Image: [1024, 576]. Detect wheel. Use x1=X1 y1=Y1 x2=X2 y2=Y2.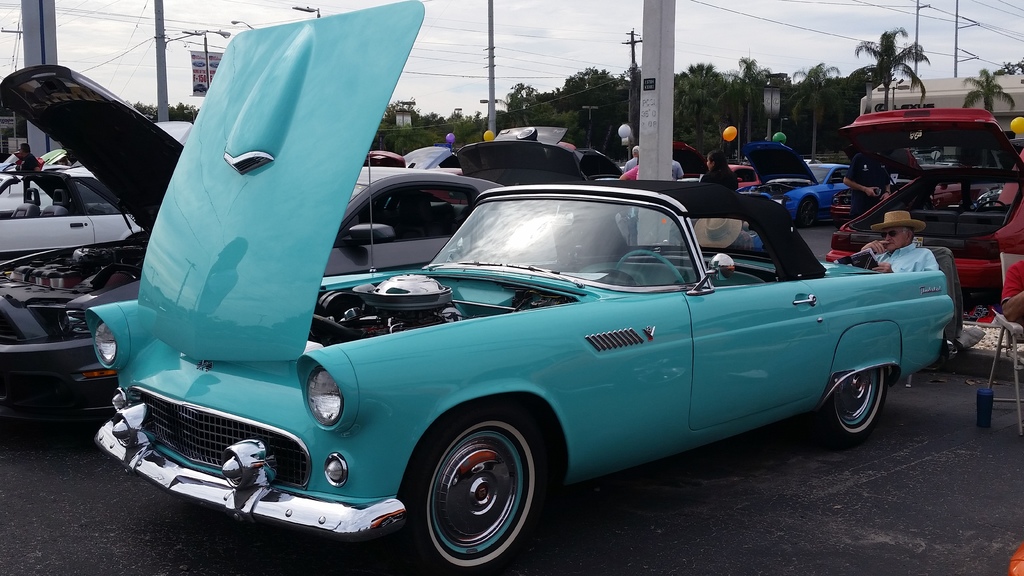
x1=829 y1=374 x2=896 y2=456.
